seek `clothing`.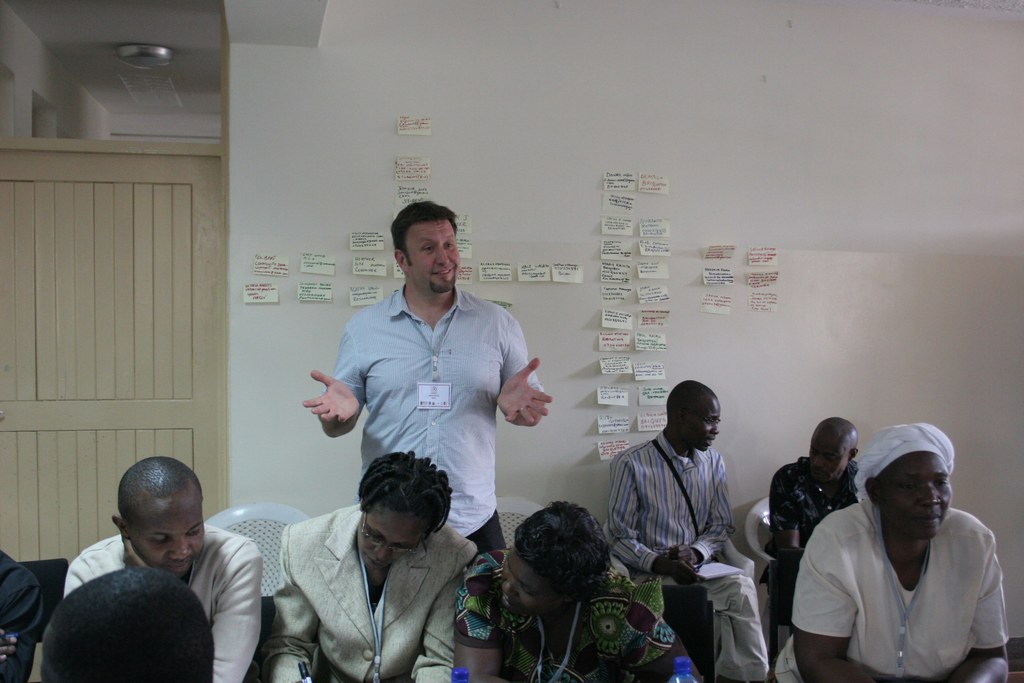
<region>758, 452, 847, 629</region>.
